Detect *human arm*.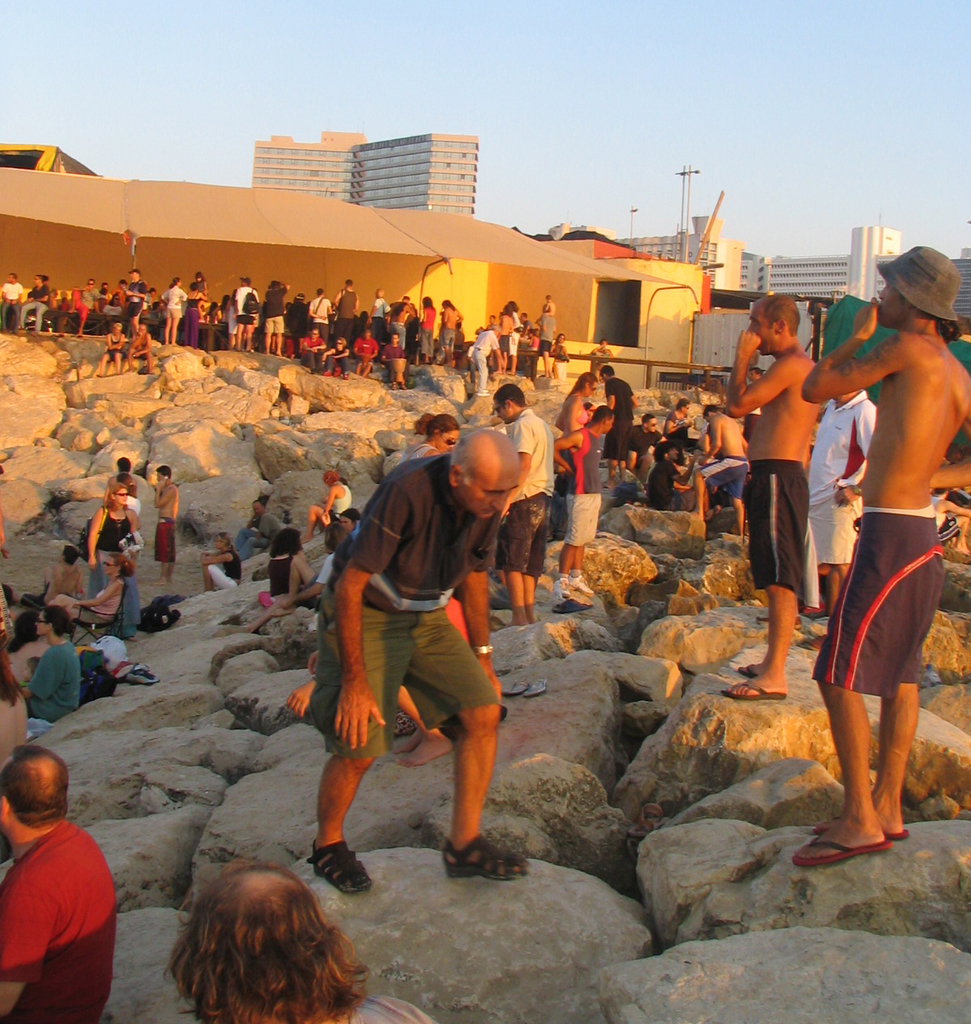
Detected at left=246, top=512, right=257, bottom=529.
